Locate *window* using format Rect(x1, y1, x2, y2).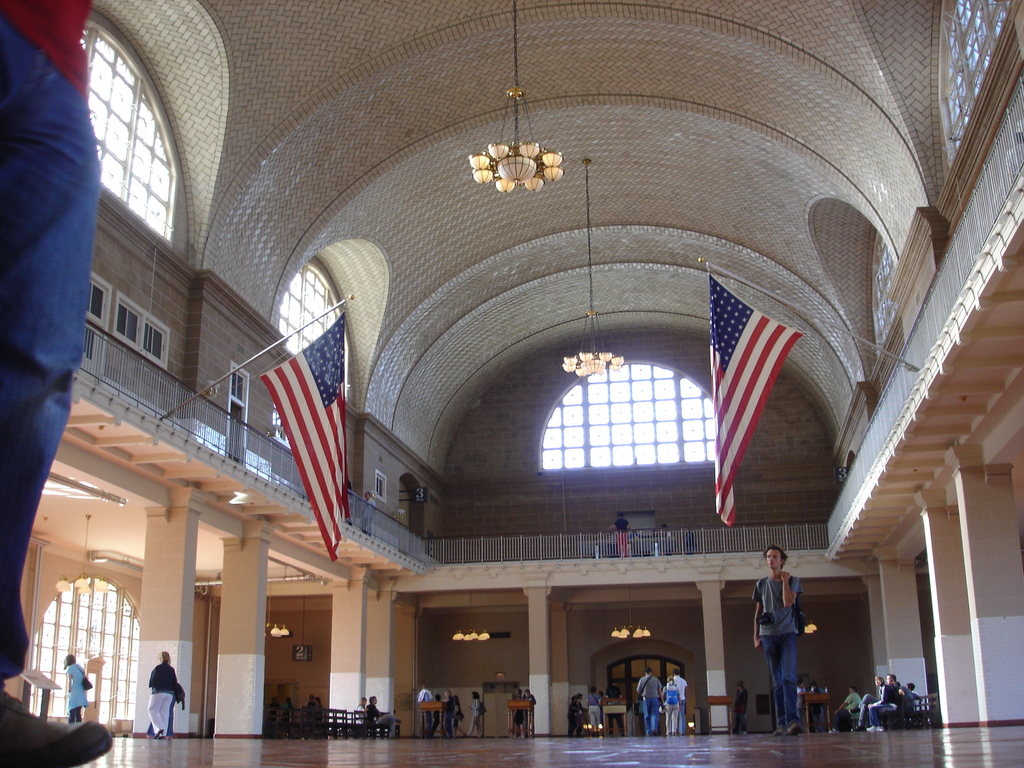
Rect(376, 470, 388, 498).
